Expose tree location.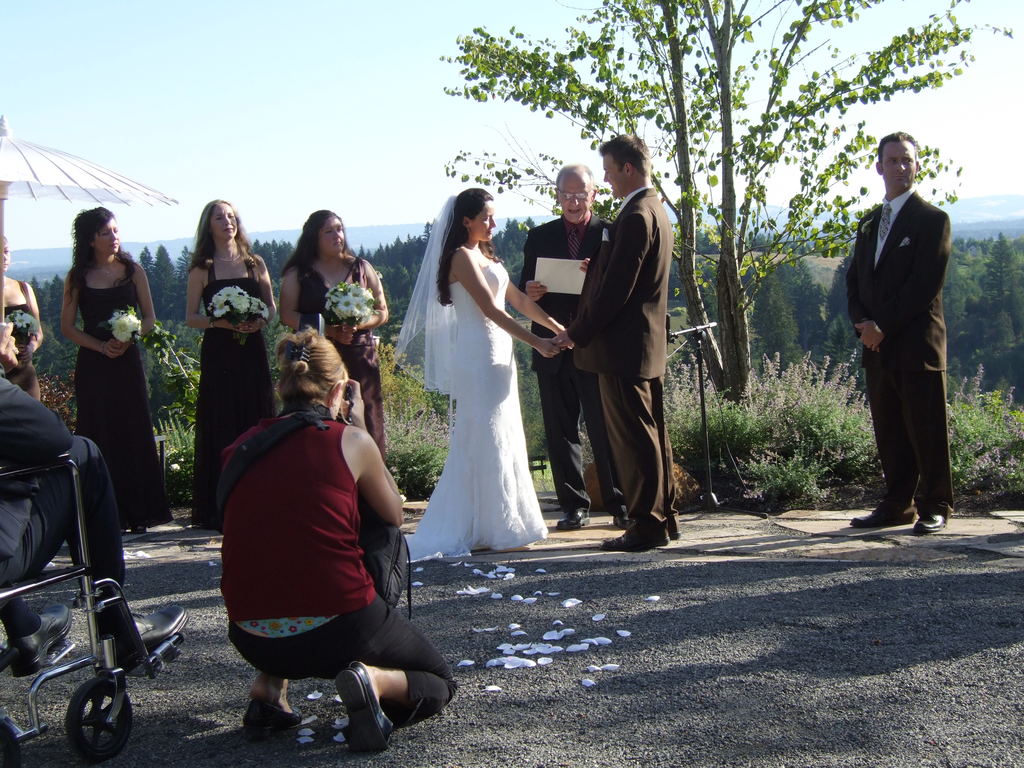
Exposed at 436 0 1015 408.
